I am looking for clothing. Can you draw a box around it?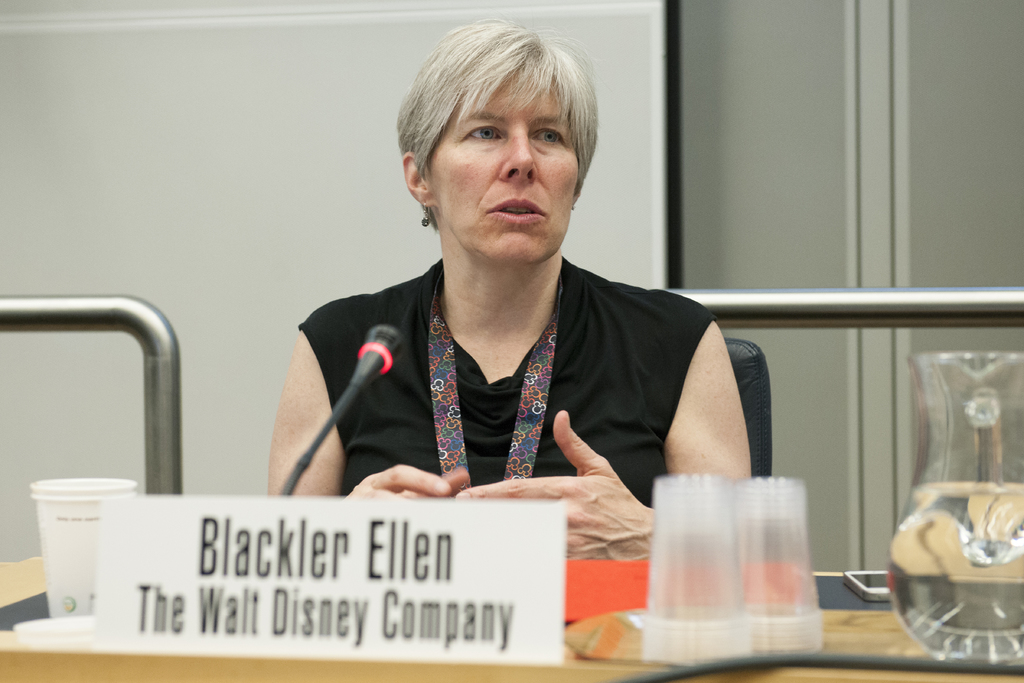
Sure, the bounding box is detection(292, 217, 760, 518).
